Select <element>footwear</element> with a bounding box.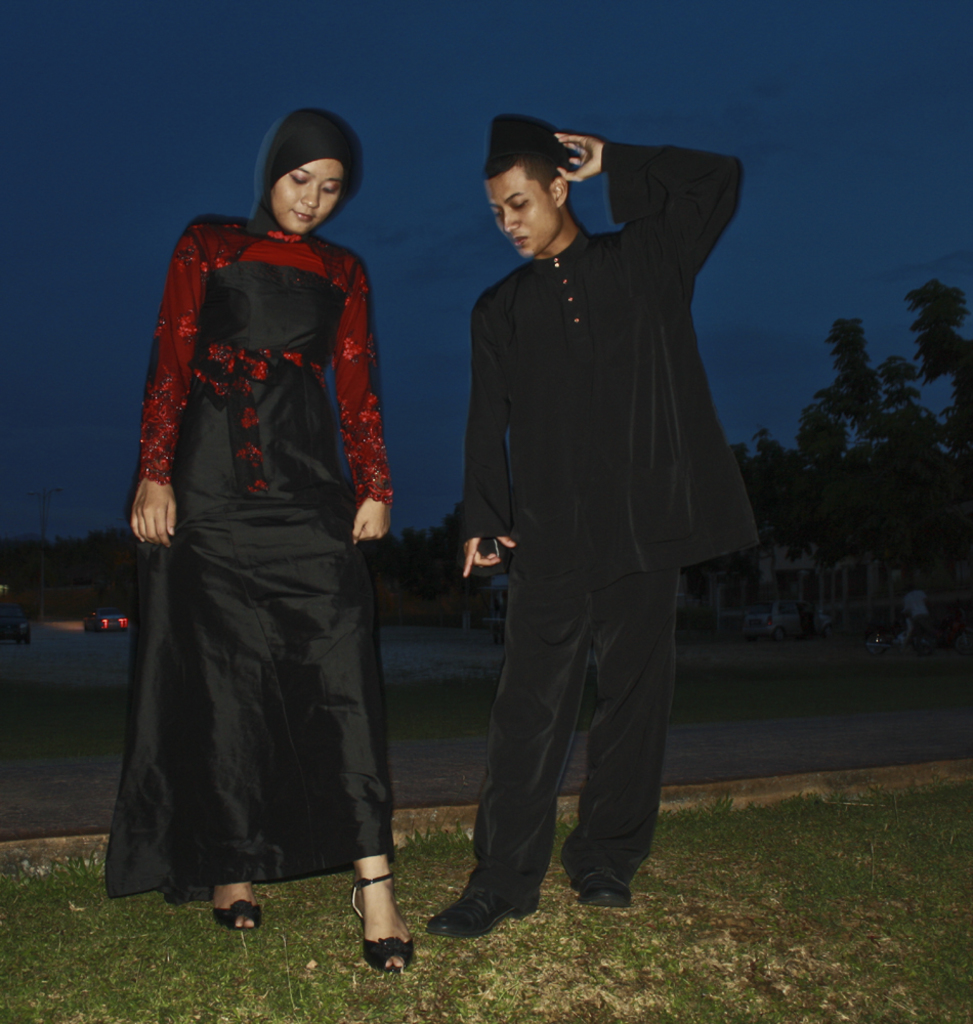
bbox=[427, 869, 548, 944].
